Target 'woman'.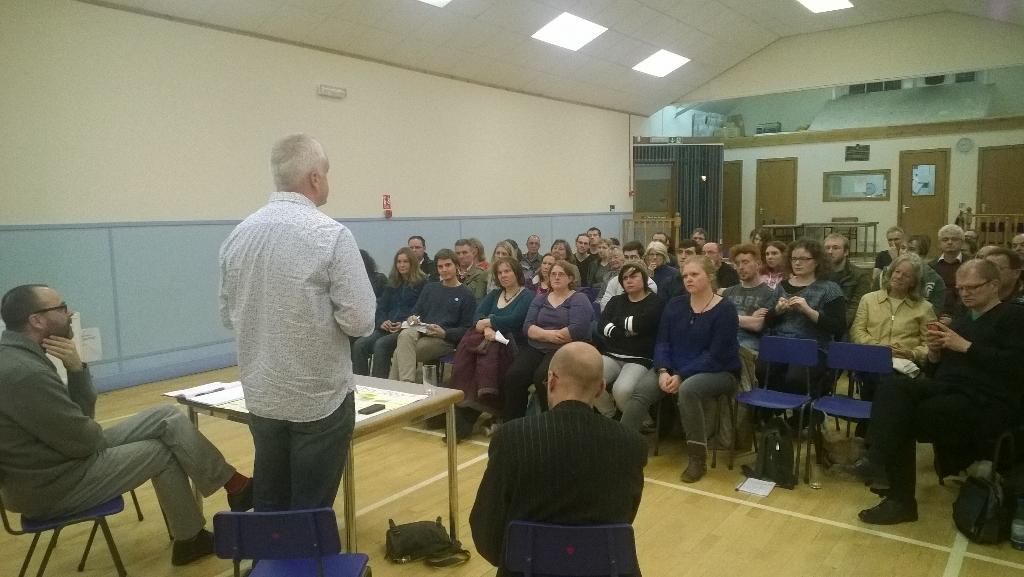
Target region: bbox=(546, 238, 581, 287).
